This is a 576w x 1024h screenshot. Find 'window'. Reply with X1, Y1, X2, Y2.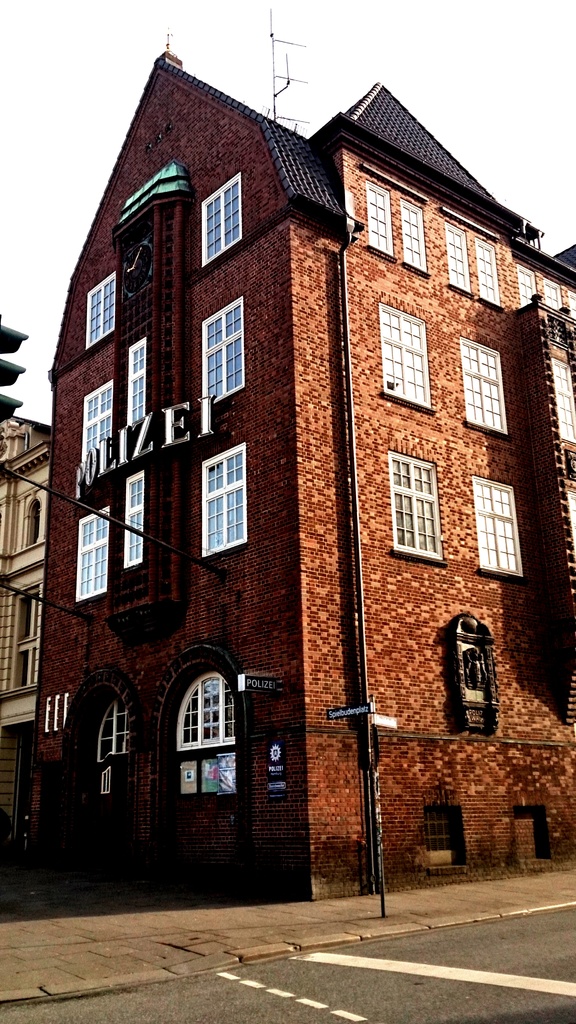
399, 199, 431, 278.
